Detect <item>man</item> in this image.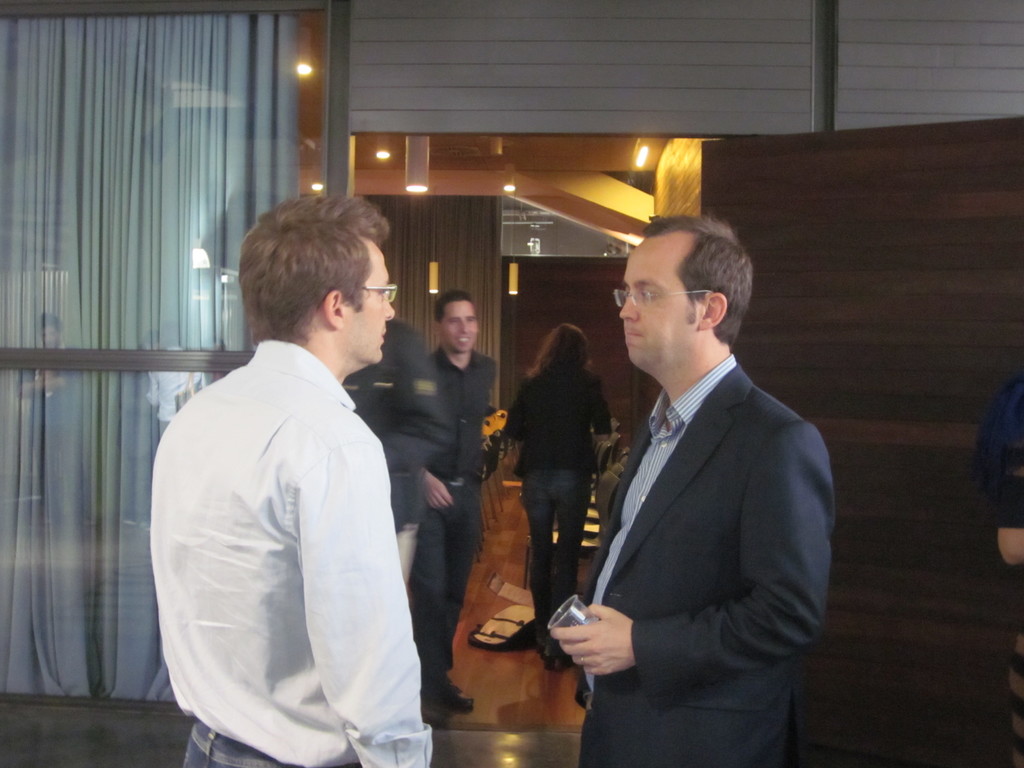
Detection: (546, 215, 838, 767).
